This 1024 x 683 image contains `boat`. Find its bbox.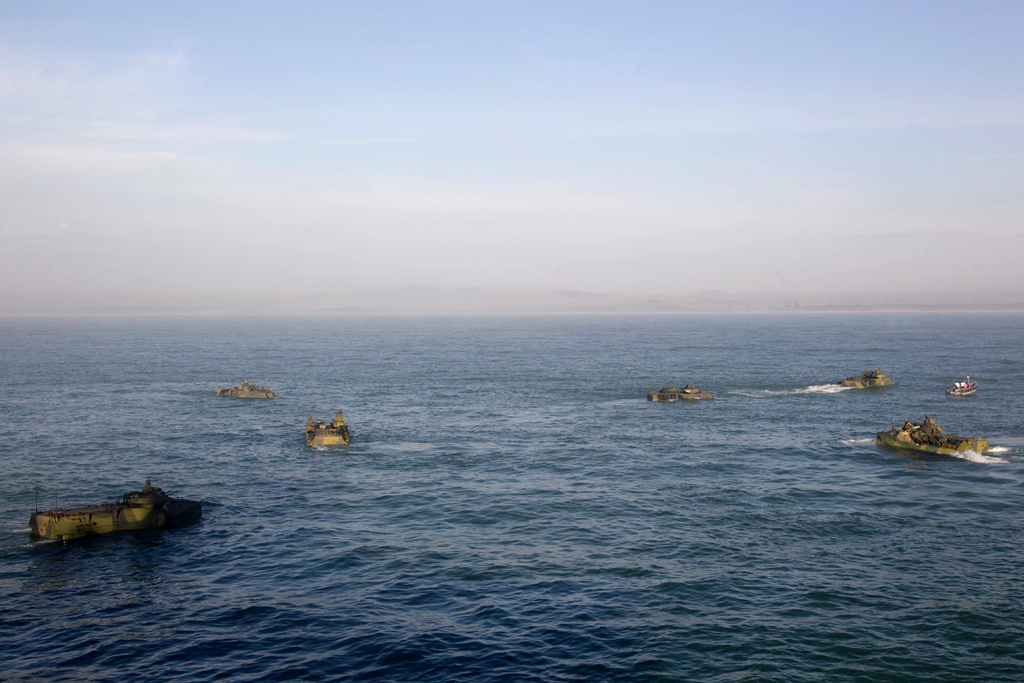
875 418 988 461.
